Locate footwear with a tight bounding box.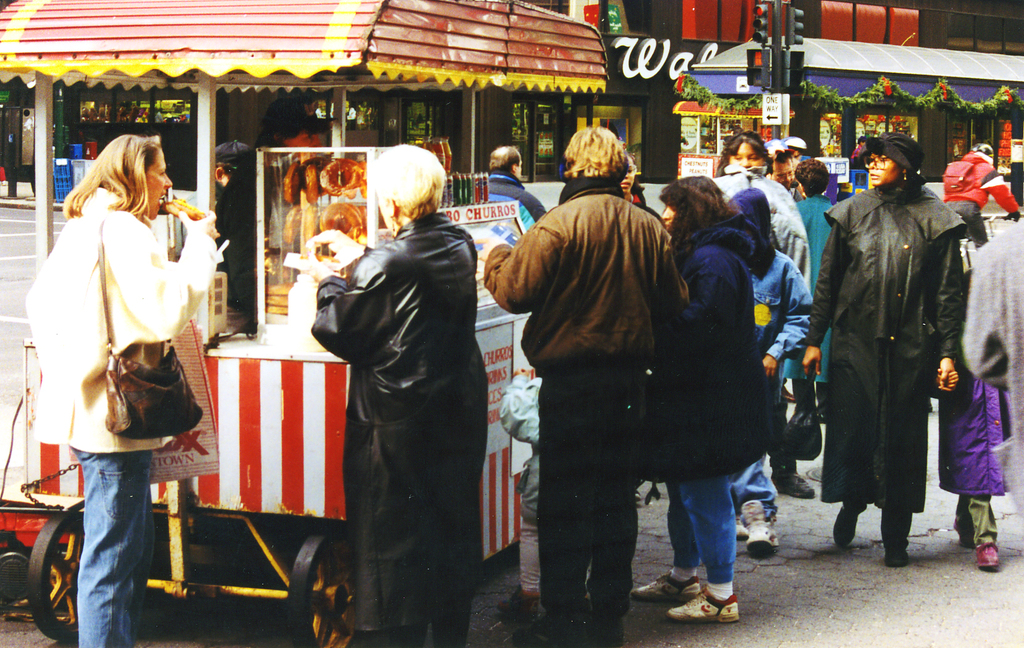
<bbox>745, 498, 778, 558</bbox>.
